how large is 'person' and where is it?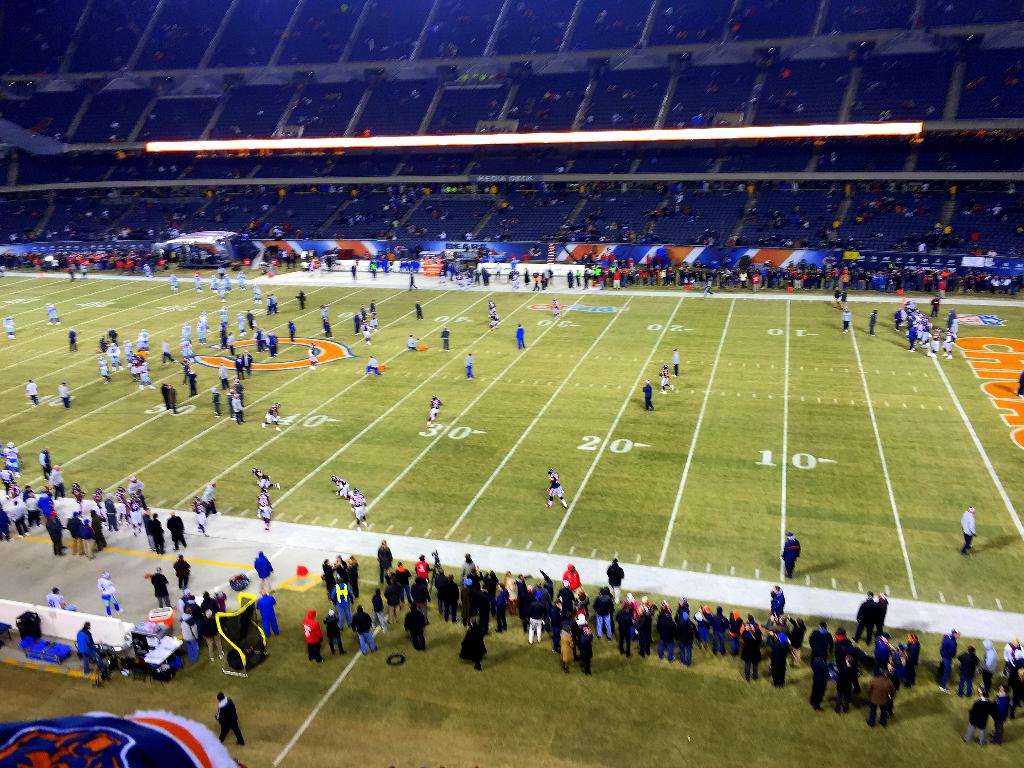
Bounding box: <region>602, 555, 627, 610</region>.
